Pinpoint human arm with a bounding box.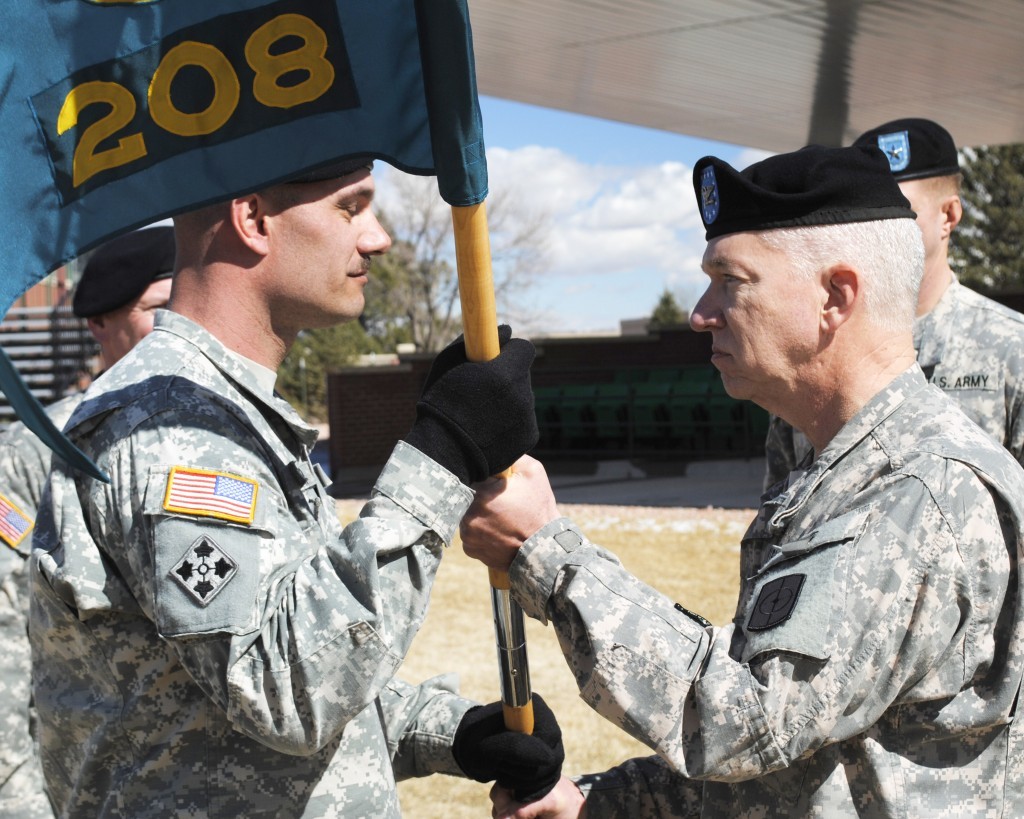
crop(0, 432, 50, 818).
